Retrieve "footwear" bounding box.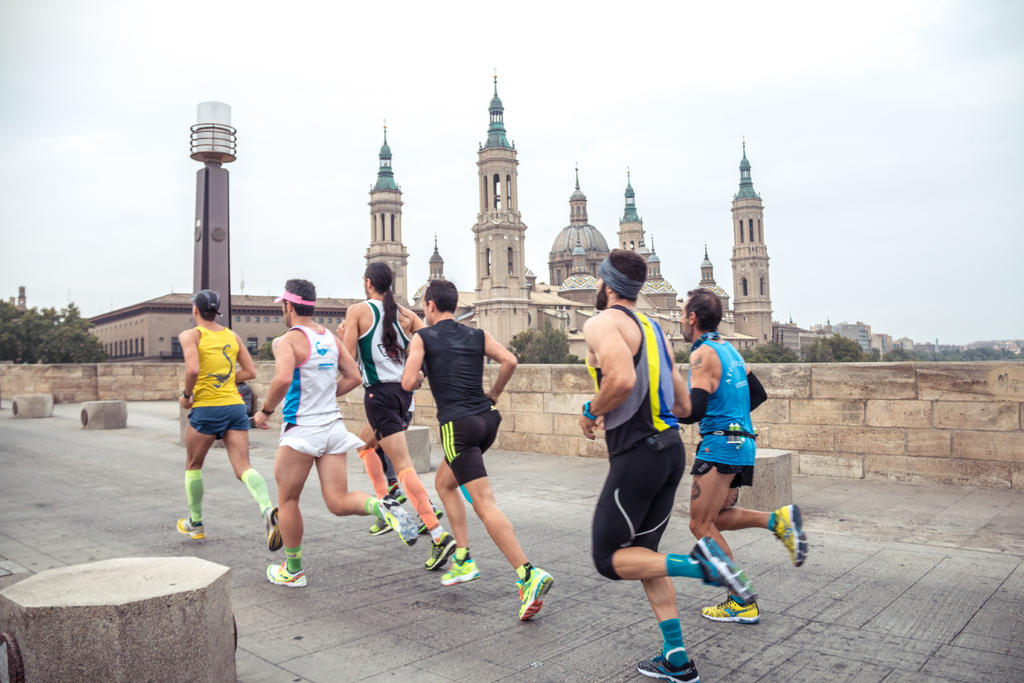
Bounding box: [266, 506, 286, 549].
